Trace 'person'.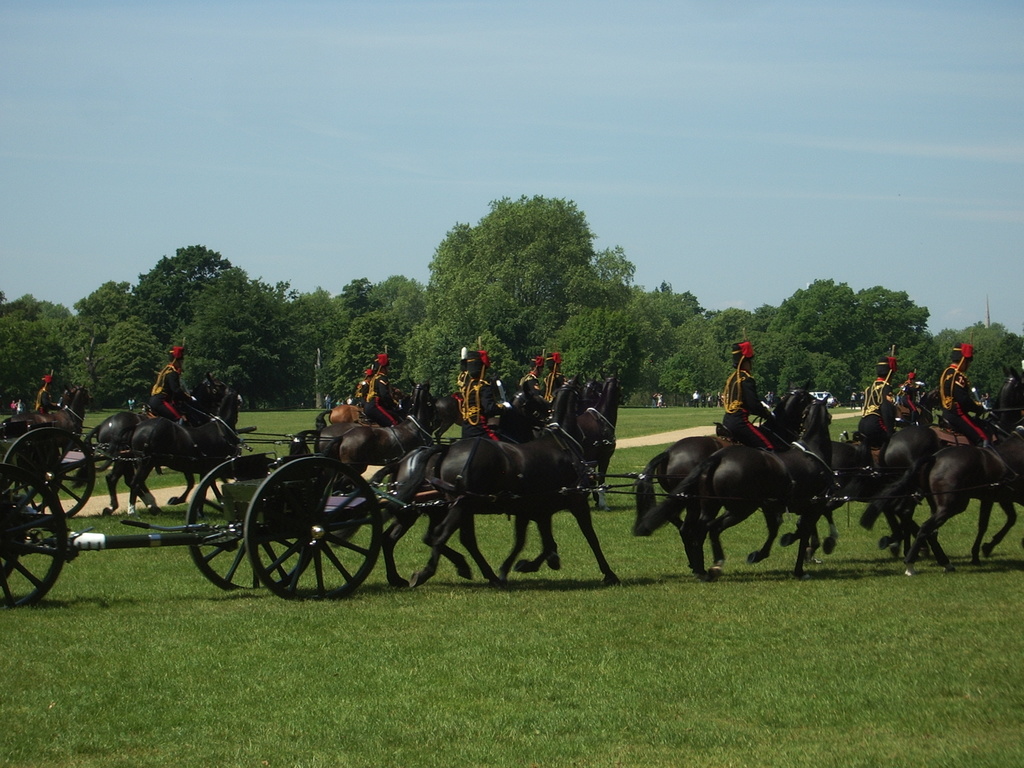
Traced to bbox(689, 389, 703, 408).
